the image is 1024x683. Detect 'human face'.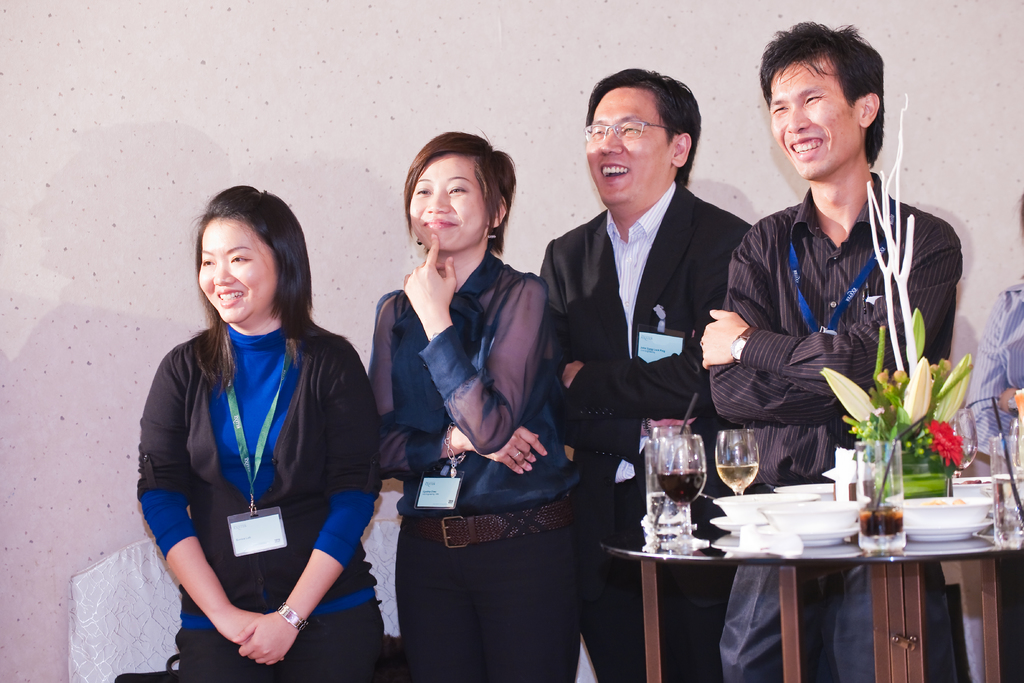
Detection: box(198, 217, 288, 327).
